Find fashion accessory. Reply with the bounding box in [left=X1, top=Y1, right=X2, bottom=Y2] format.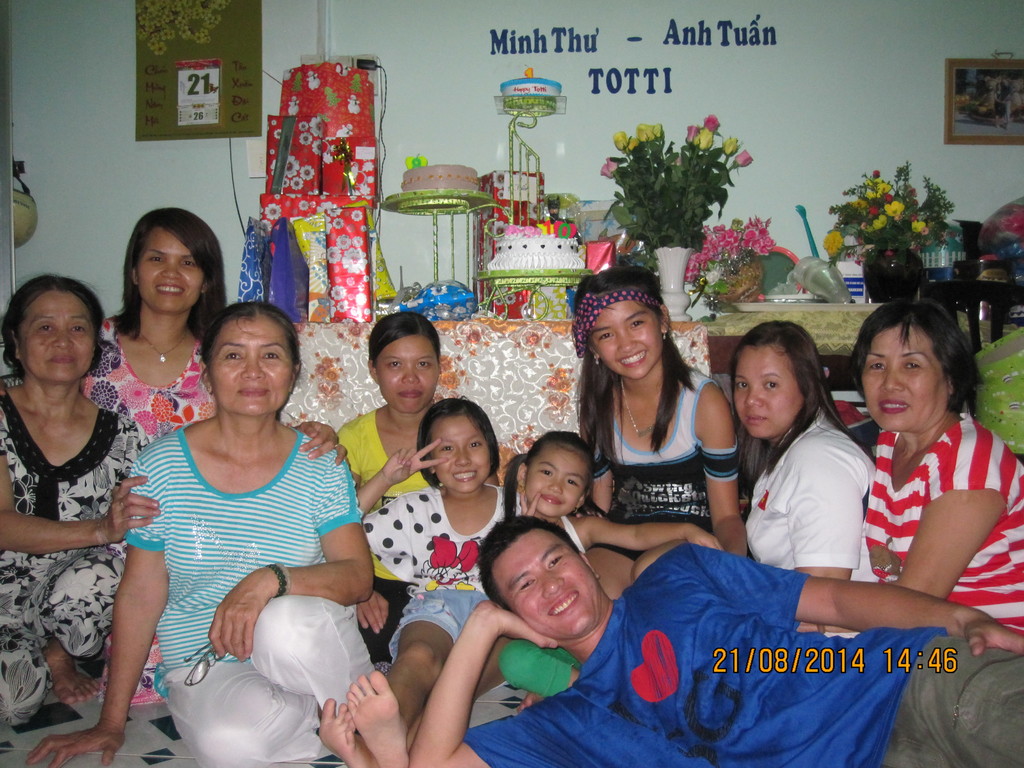
[left=614, top=369, right=674, bottom=441].
